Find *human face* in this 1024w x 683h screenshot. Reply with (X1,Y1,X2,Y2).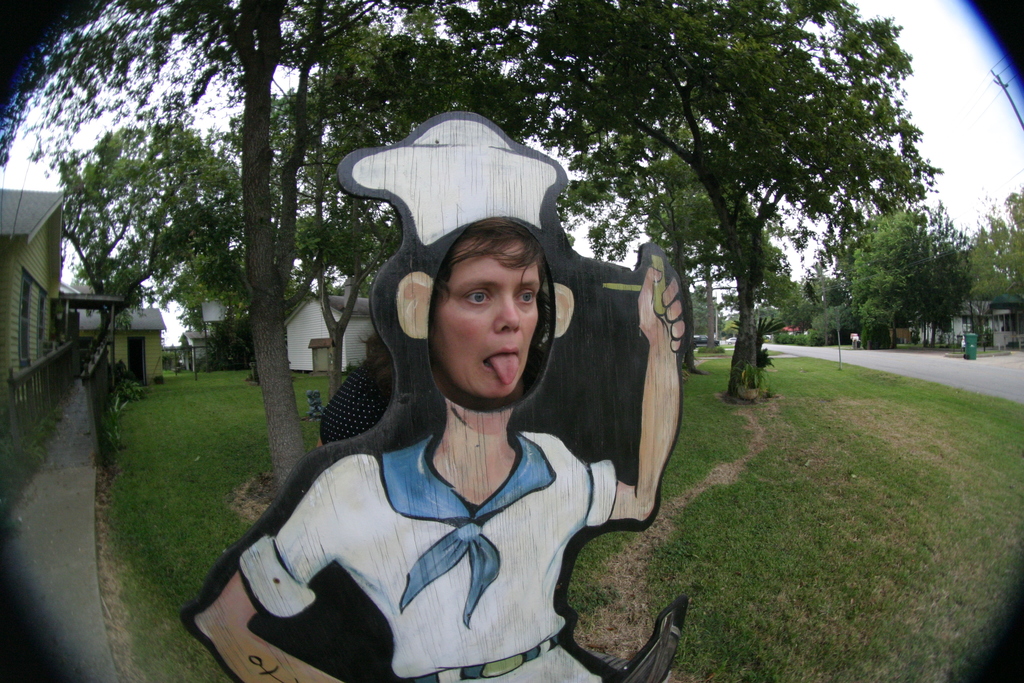
(422,242,551,407).
